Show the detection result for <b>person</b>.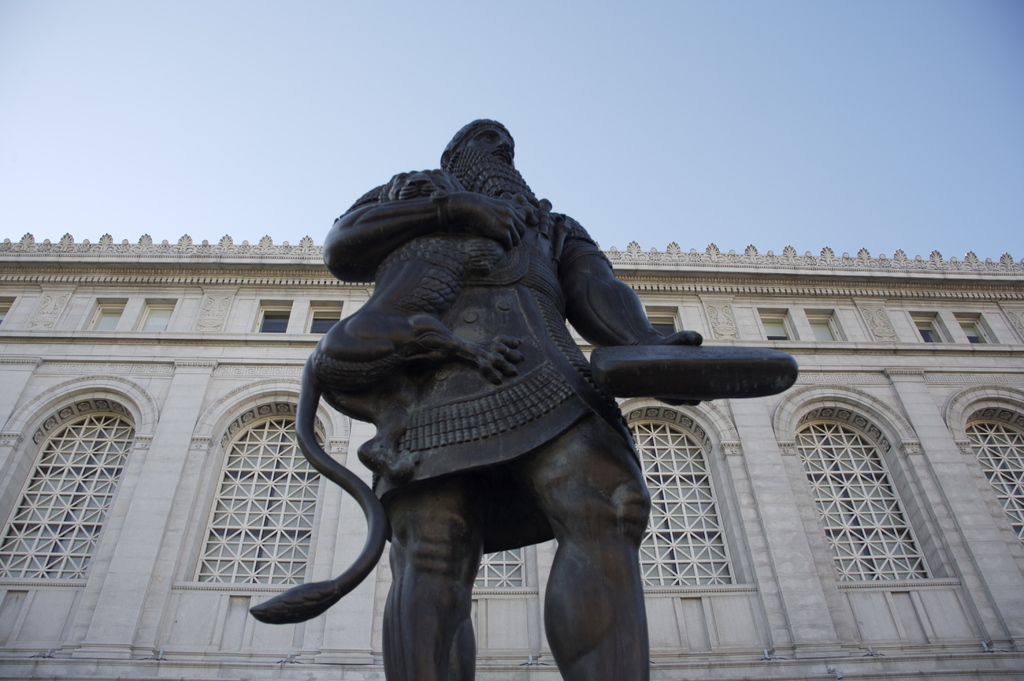
bbox(325, 111, 701, 680).
